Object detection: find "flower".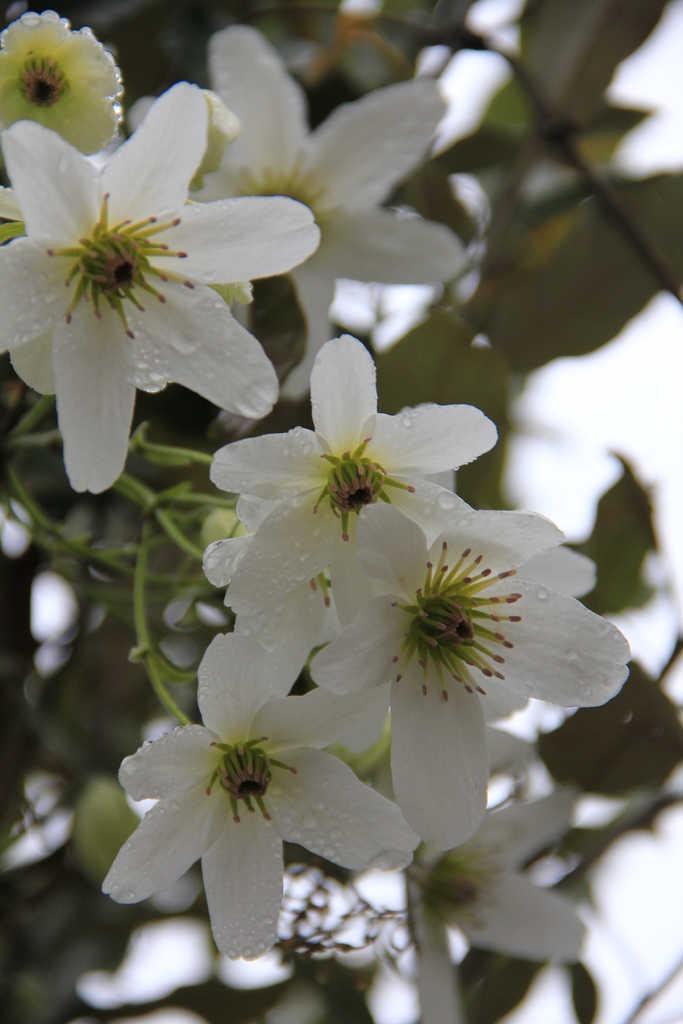
(left=207, top=330, right=490, bottom=600).
